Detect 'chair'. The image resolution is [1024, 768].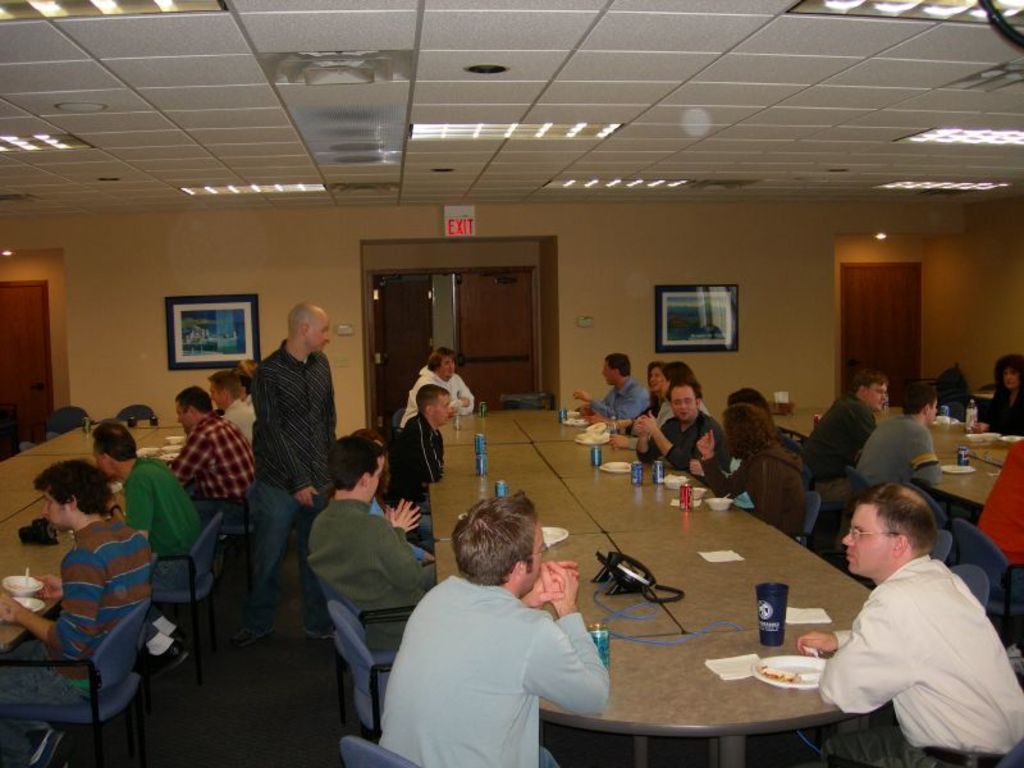
BBox(814, 566, 989, 765).
